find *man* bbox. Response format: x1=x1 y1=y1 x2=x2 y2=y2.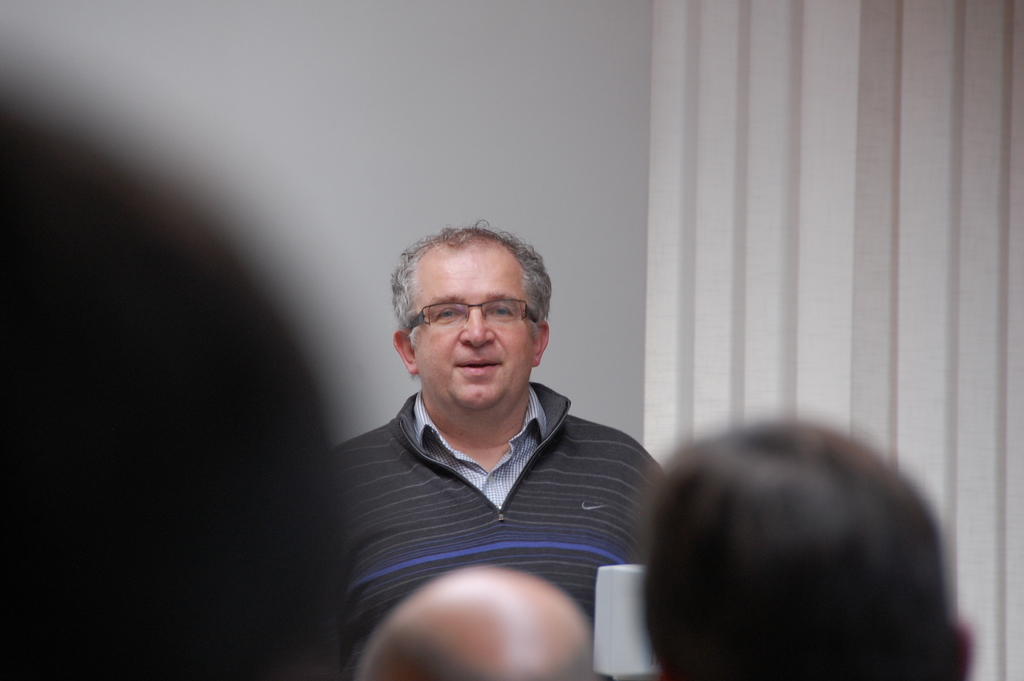
x1=636 y1=404 x2=989 y2=680.
